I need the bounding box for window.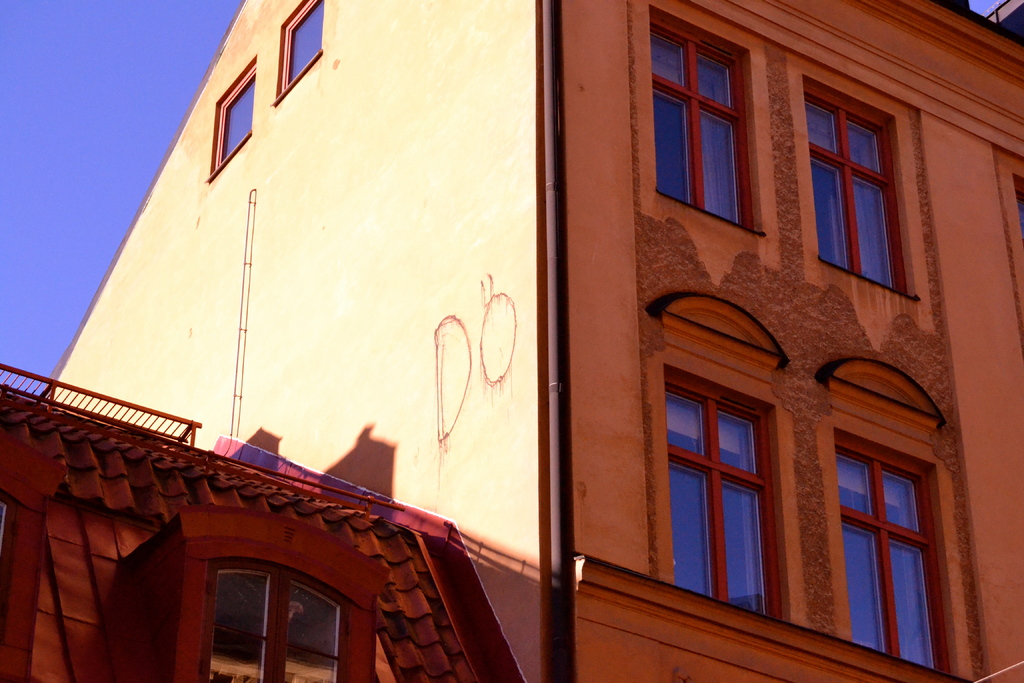
Here it is: 180,513,399,682.
